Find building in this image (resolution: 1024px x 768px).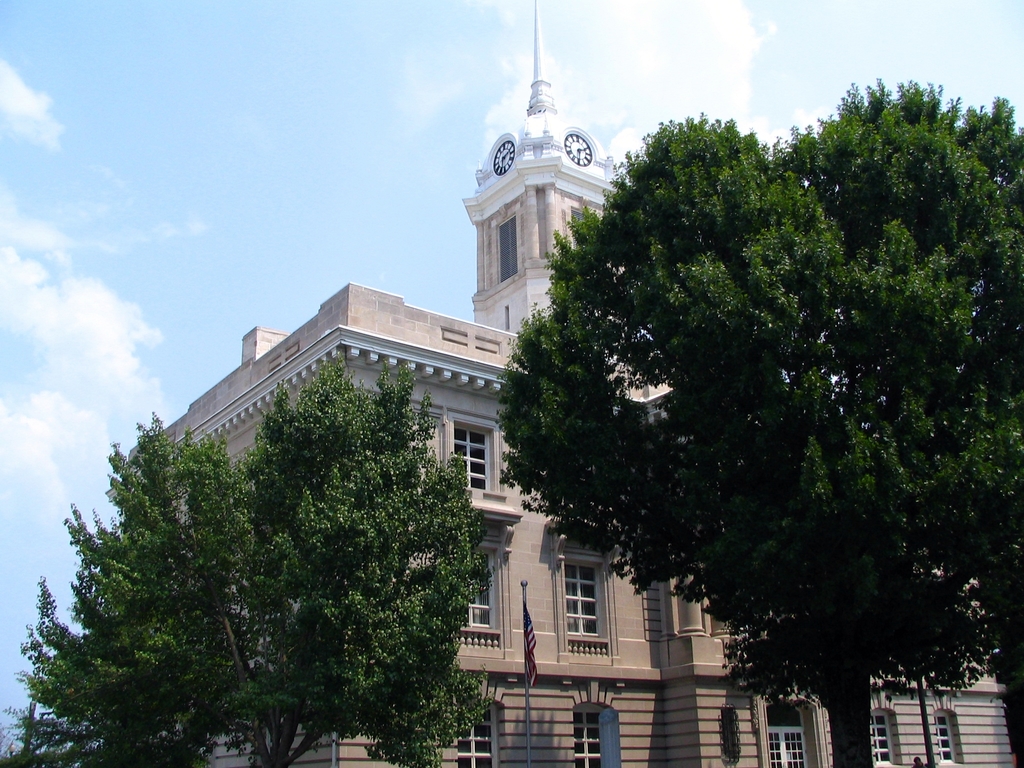
<bbox>104, 0, 1012, 767</bbox>.
